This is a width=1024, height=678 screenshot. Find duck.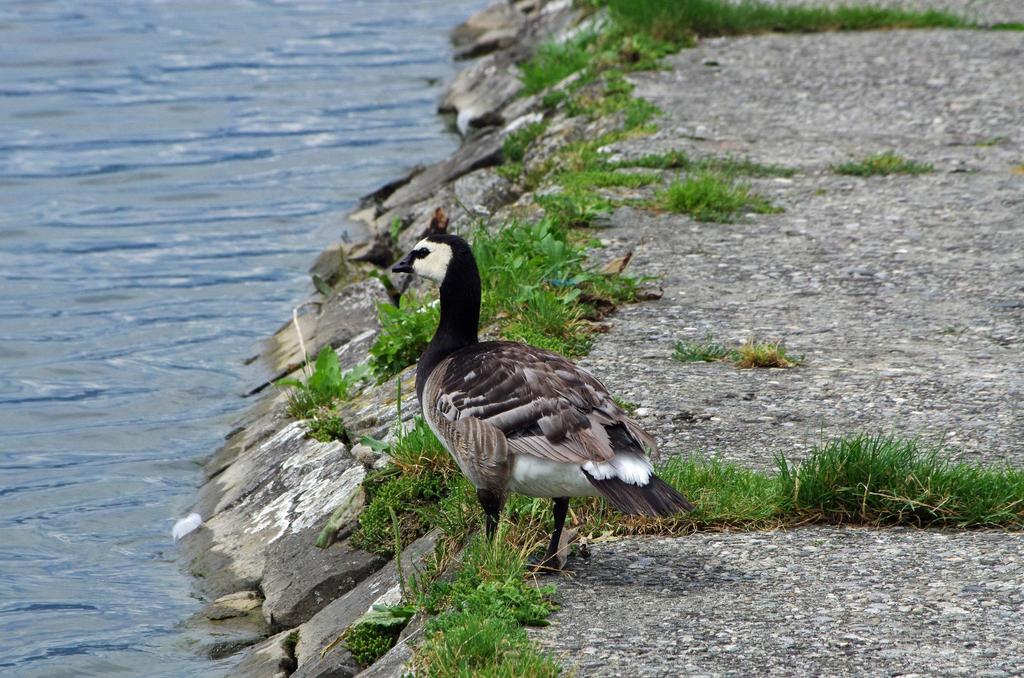
Bounding box: box=[399, 214, 673, 588].
